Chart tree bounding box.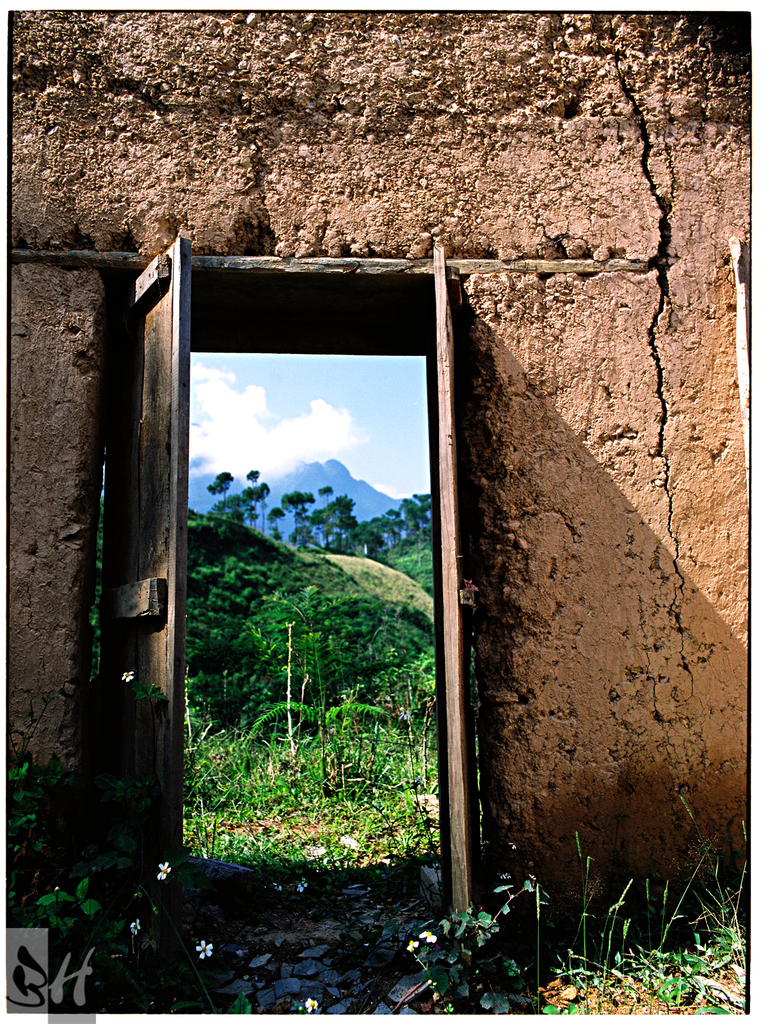
Charted: {"left": 318, "top": 480, "right": 333, "bottom": 515}.
